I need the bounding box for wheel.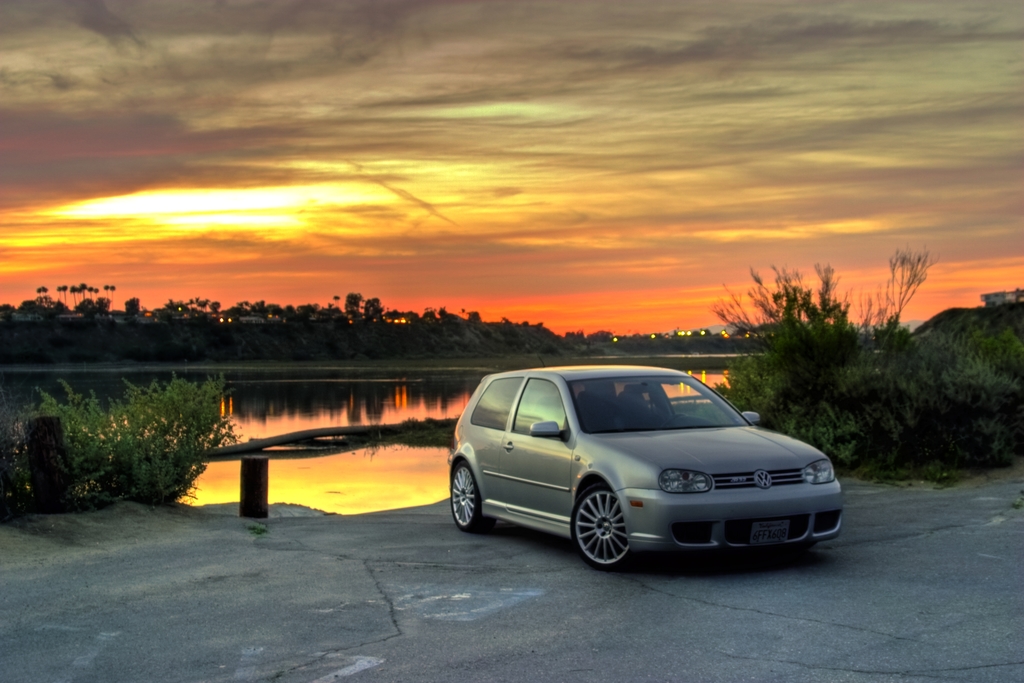
Here it is: {"left": 570, "top": 476, "right": 632, "bottom": 566}.
